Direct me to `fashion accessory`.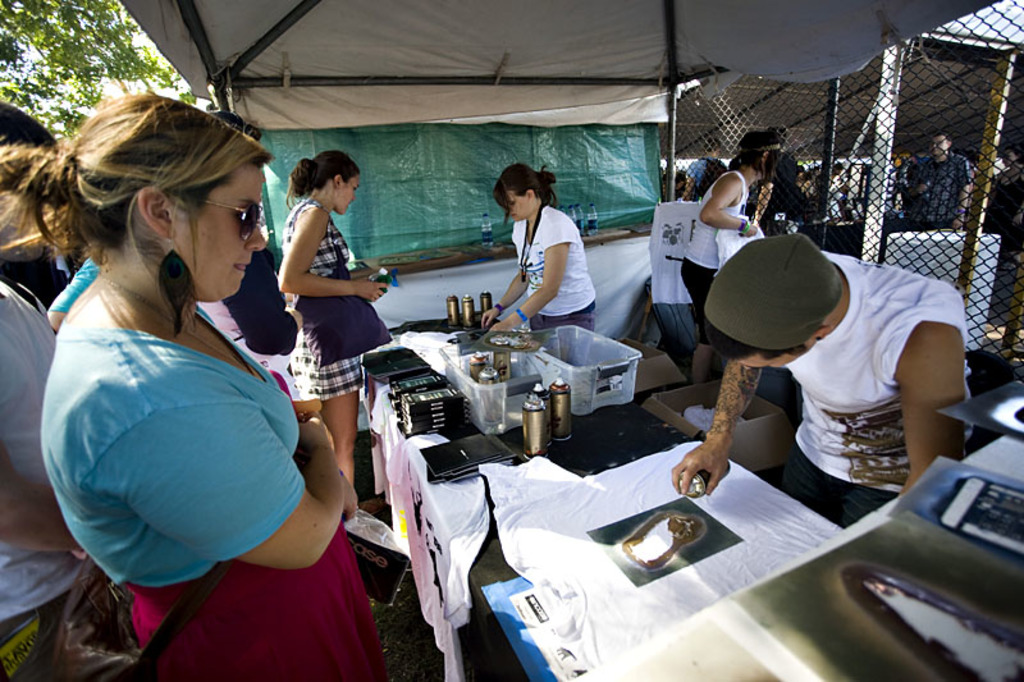
Direction: {"x1": 209, "y1": 203, "x2": 262, "y2": 243}.
